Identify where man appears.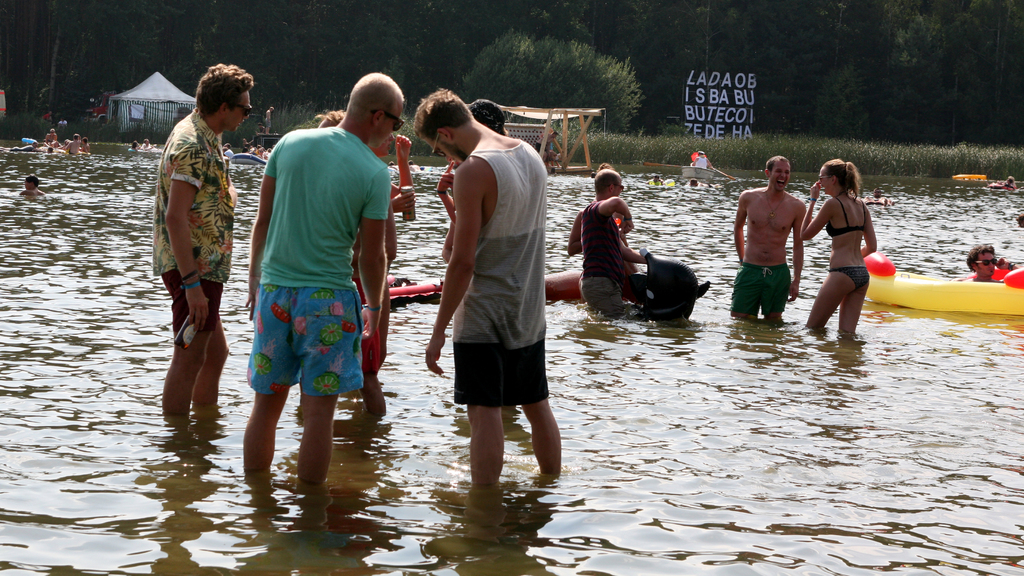
Appears at 246, 67, 413, 484.
